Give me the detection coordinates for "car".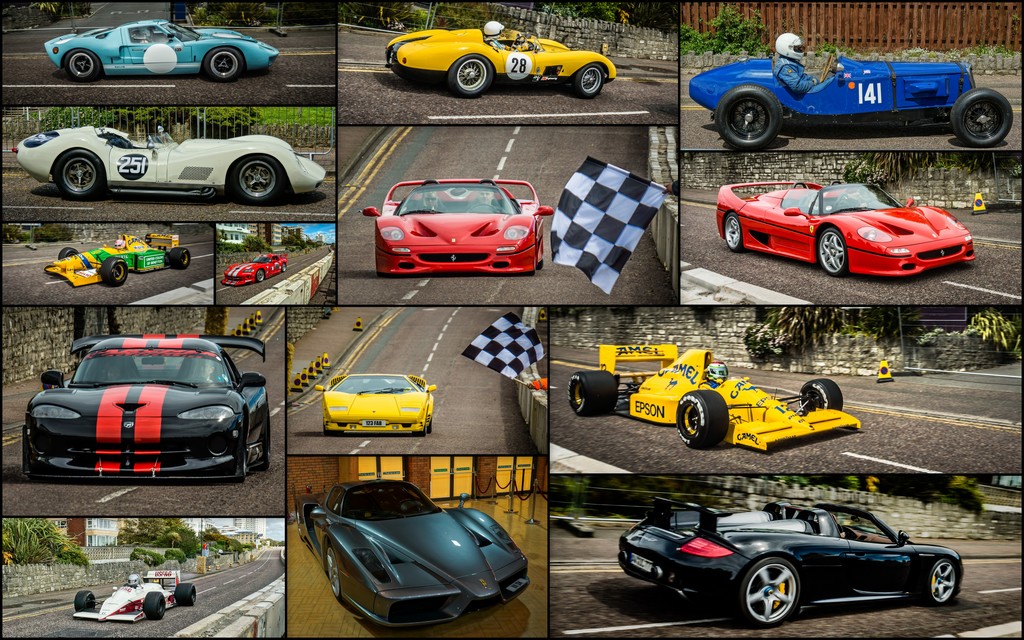
rect(296, 479, 527, 628).
